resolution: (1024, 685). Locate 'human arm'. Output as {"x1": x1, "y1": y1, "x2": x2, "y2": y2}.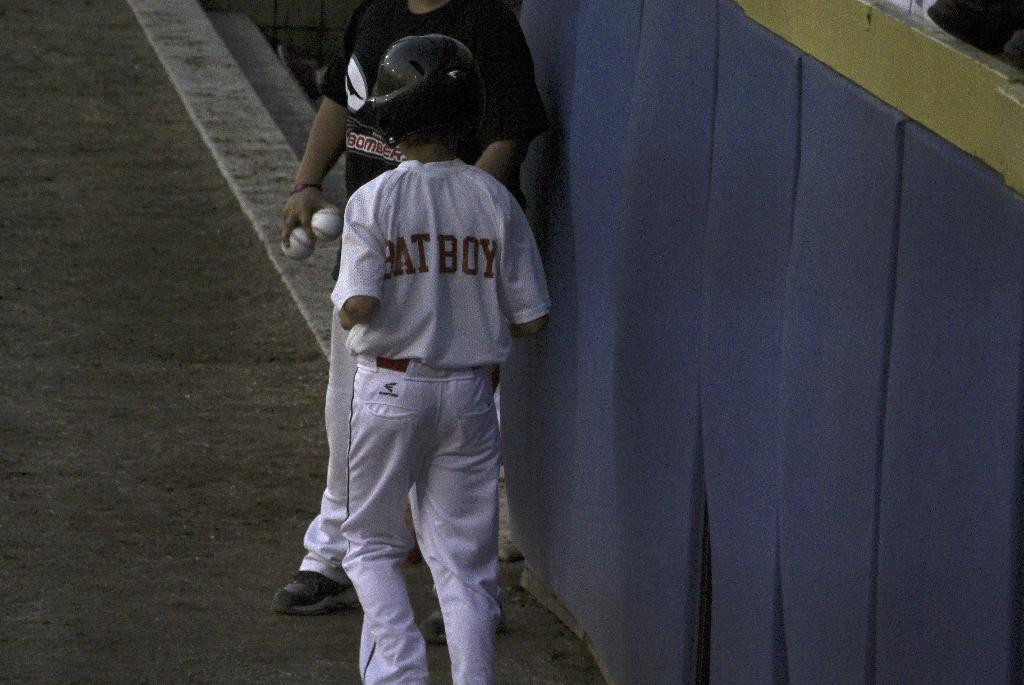
{"x1": 499, "y1": 191, "x2": 556, "y2": 343}.
